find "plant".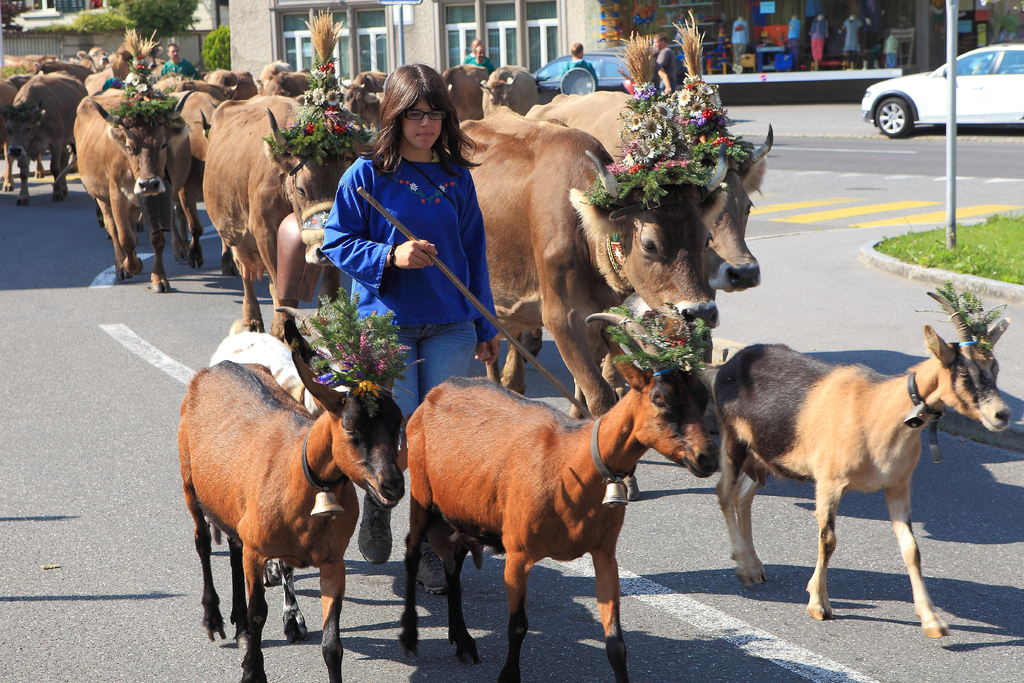
rect(102, 0, 204, 37).
